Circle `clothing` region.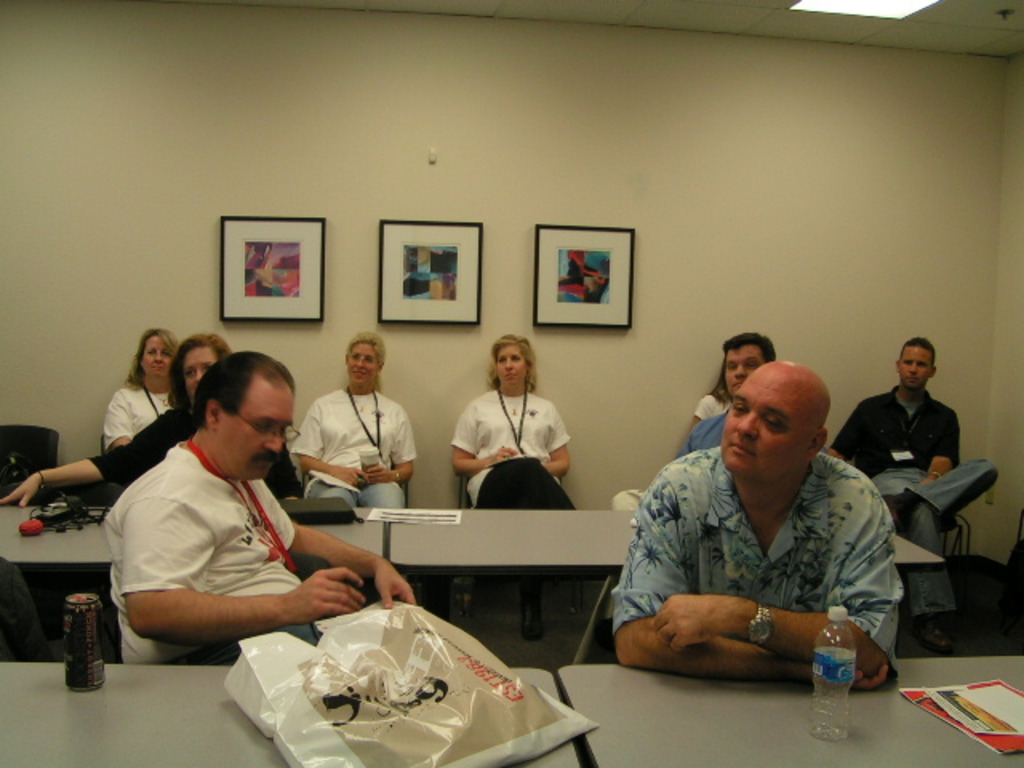
Region: (x1=85, y1=400, x2=304, y2=504).
